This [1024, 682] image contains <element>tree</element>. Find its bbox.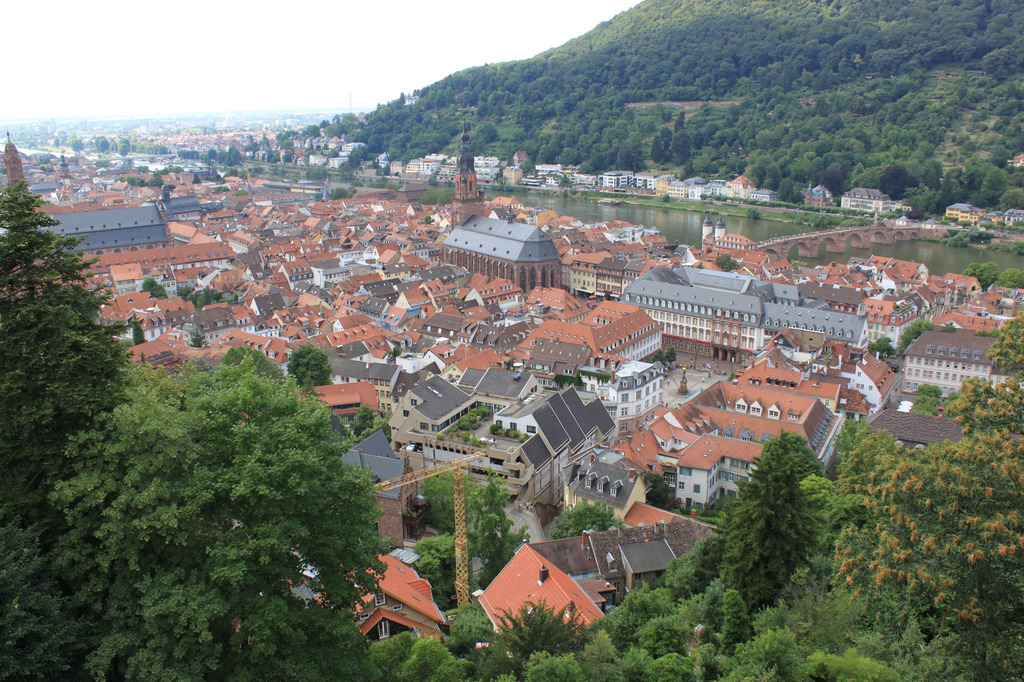
707:426:838:626.
